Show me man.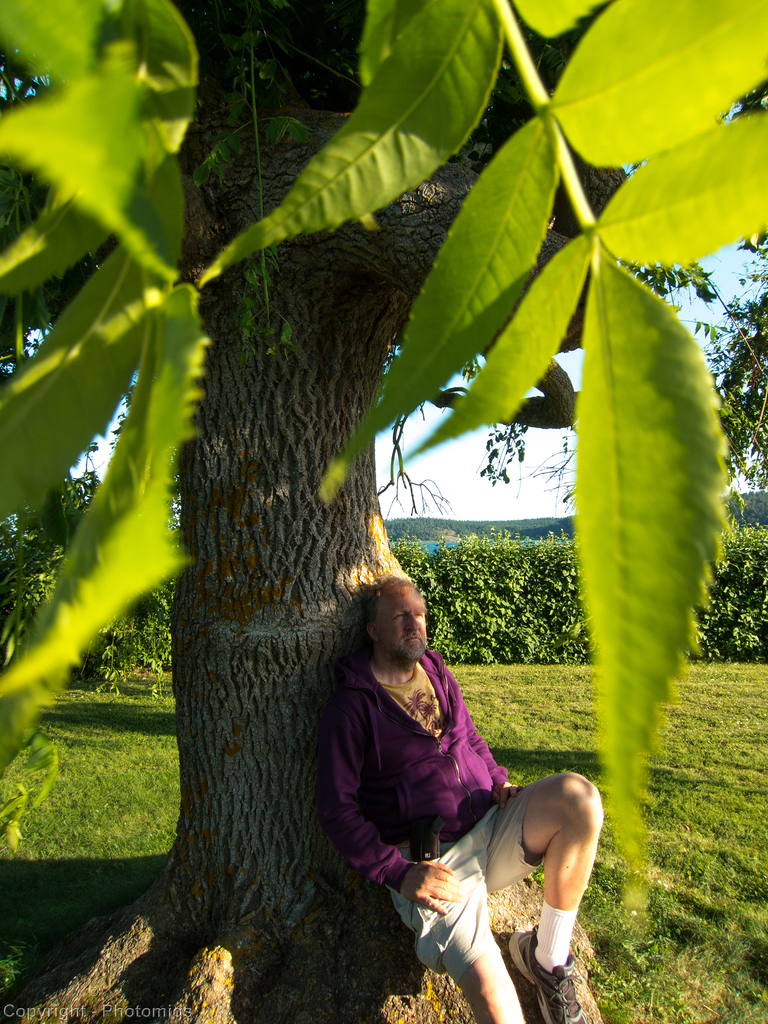
man is here: [left=313, top=573, right=588, bottom=995].
